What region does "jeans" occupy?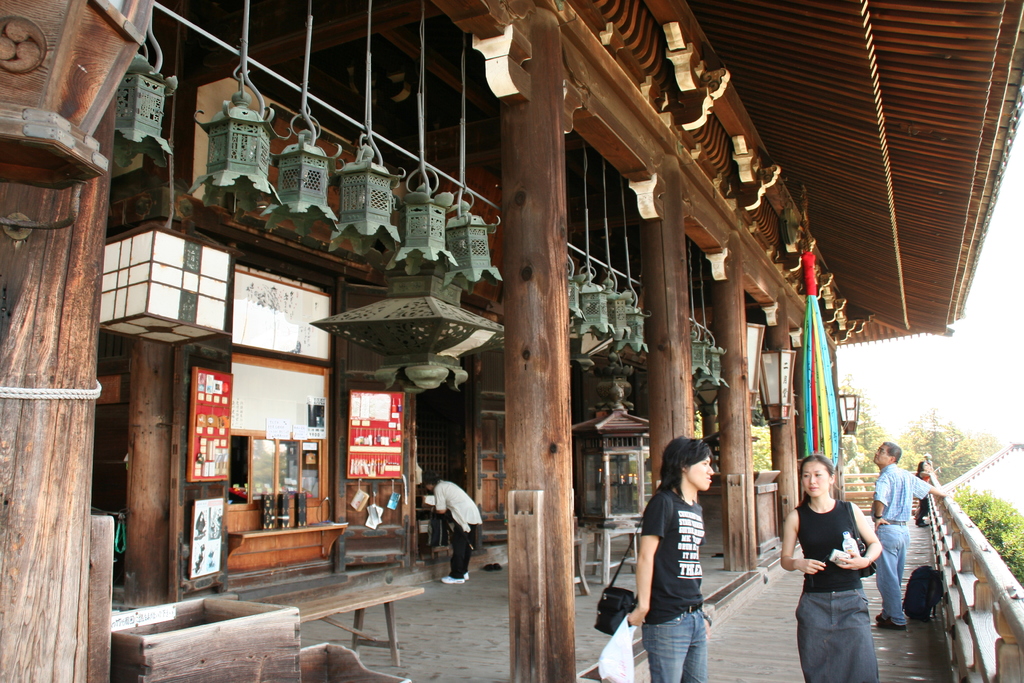
[x1=797, y1=591, x2=878, y2=682].
